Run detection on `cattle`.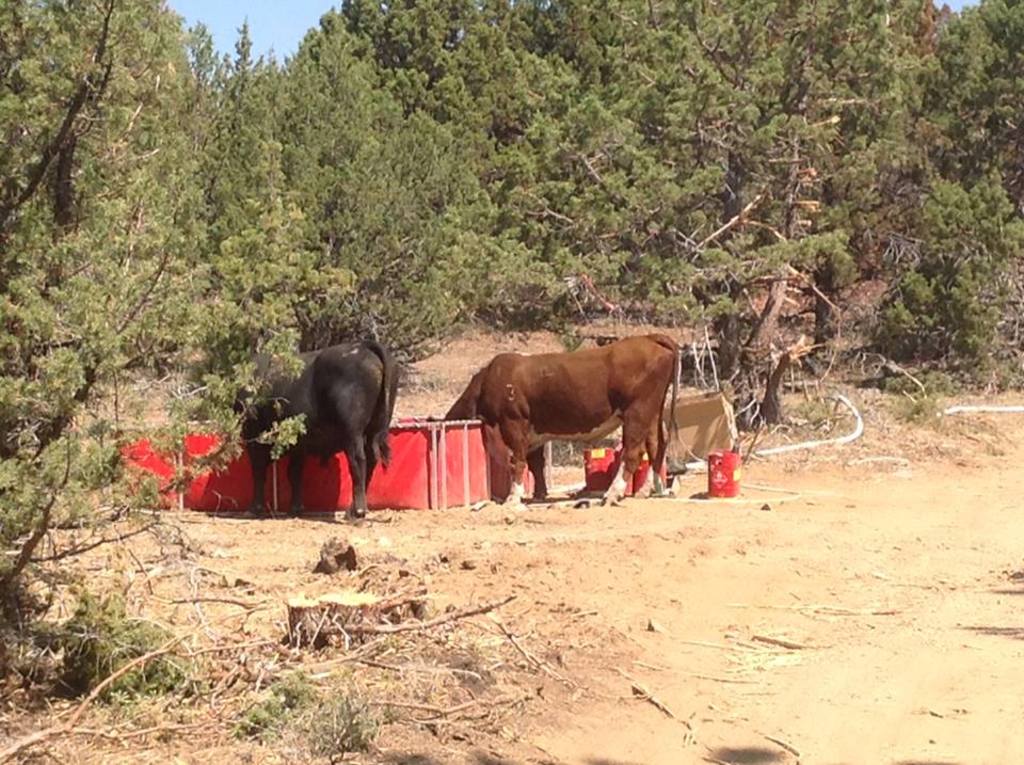
Result: (442,330,685,512).
